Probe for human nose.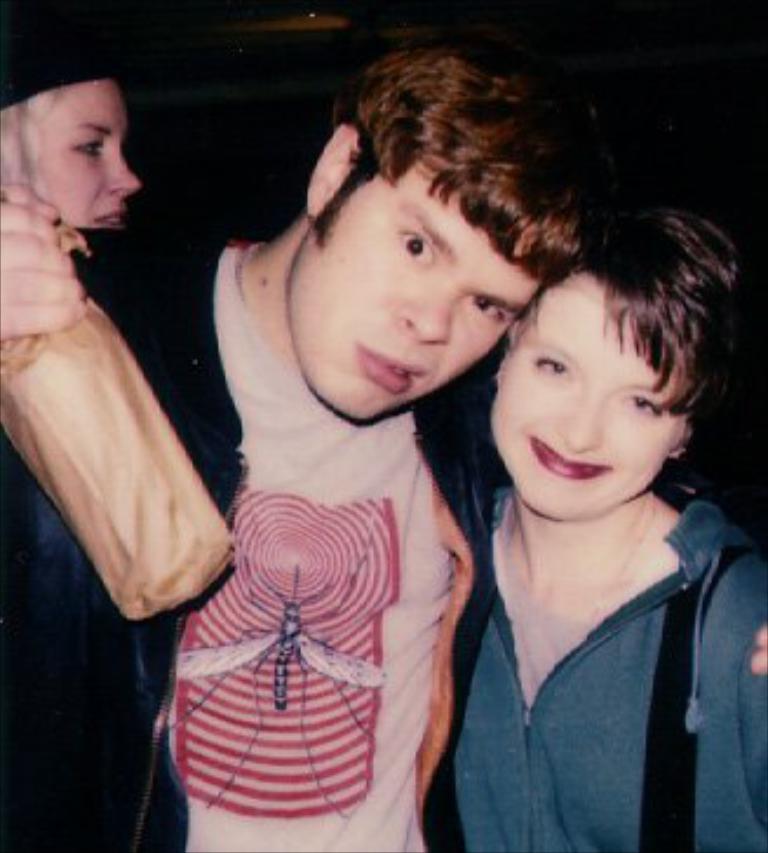
Probe result: locate(388, 282, 456, 345).
